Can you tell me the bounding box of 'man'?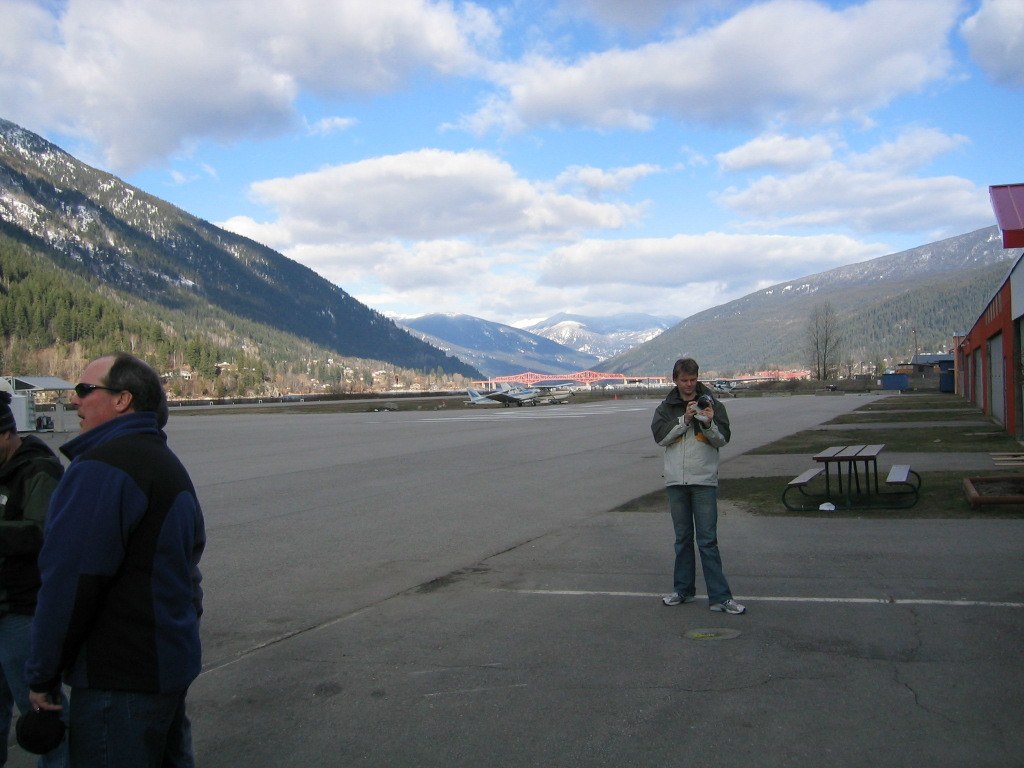
[left=0, top=395, right=99, bottom=767].
